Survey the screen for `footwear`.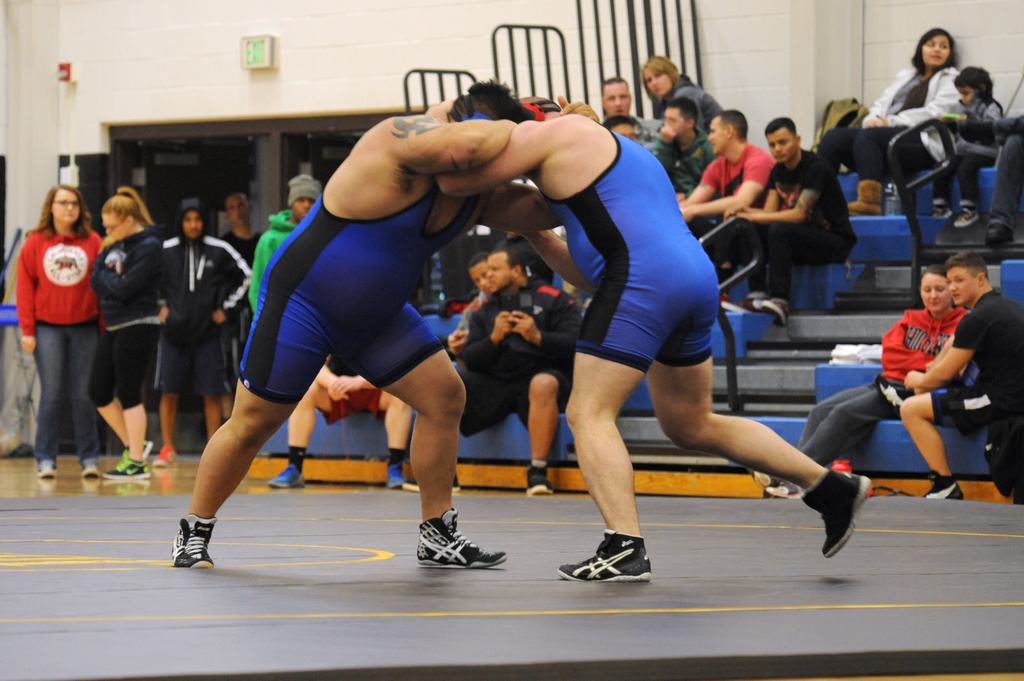
Survey found: x1=81 y1=457 x2=100 y2=474.
